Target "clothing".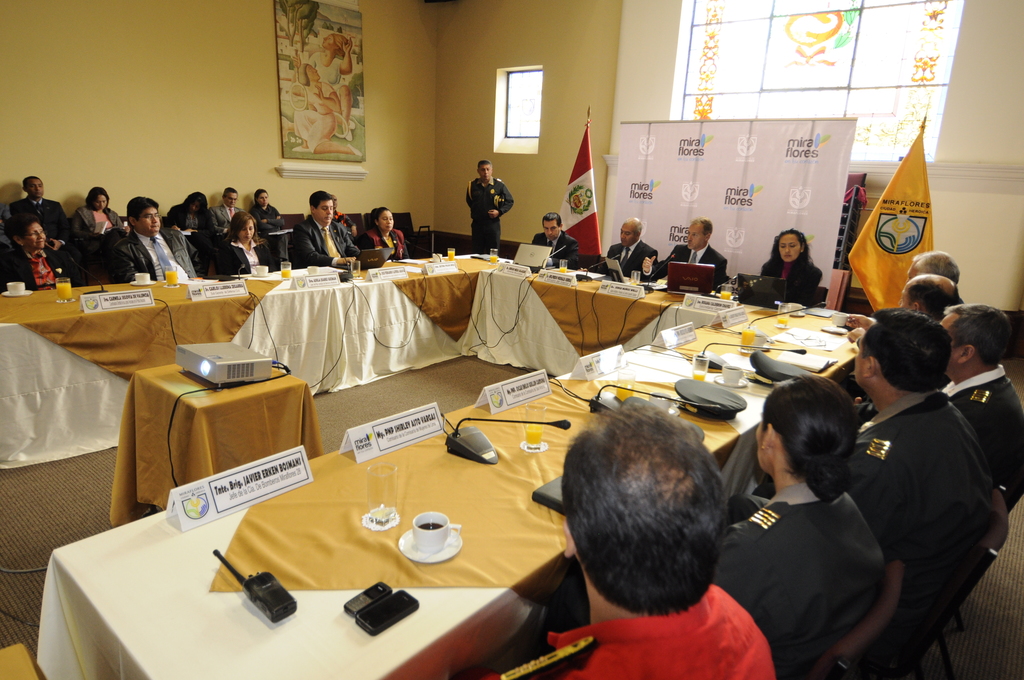
Target region: box(605, 239, 657, 274).
